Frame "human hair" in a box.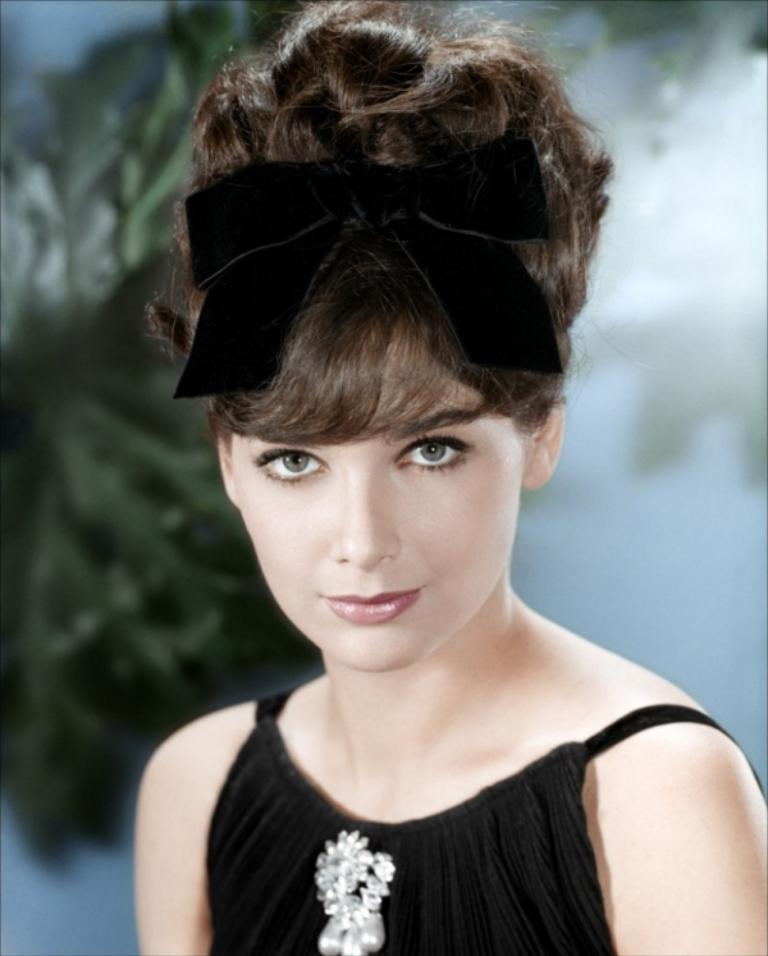
(x1=141, y1=0, x2=614, y2=445).
